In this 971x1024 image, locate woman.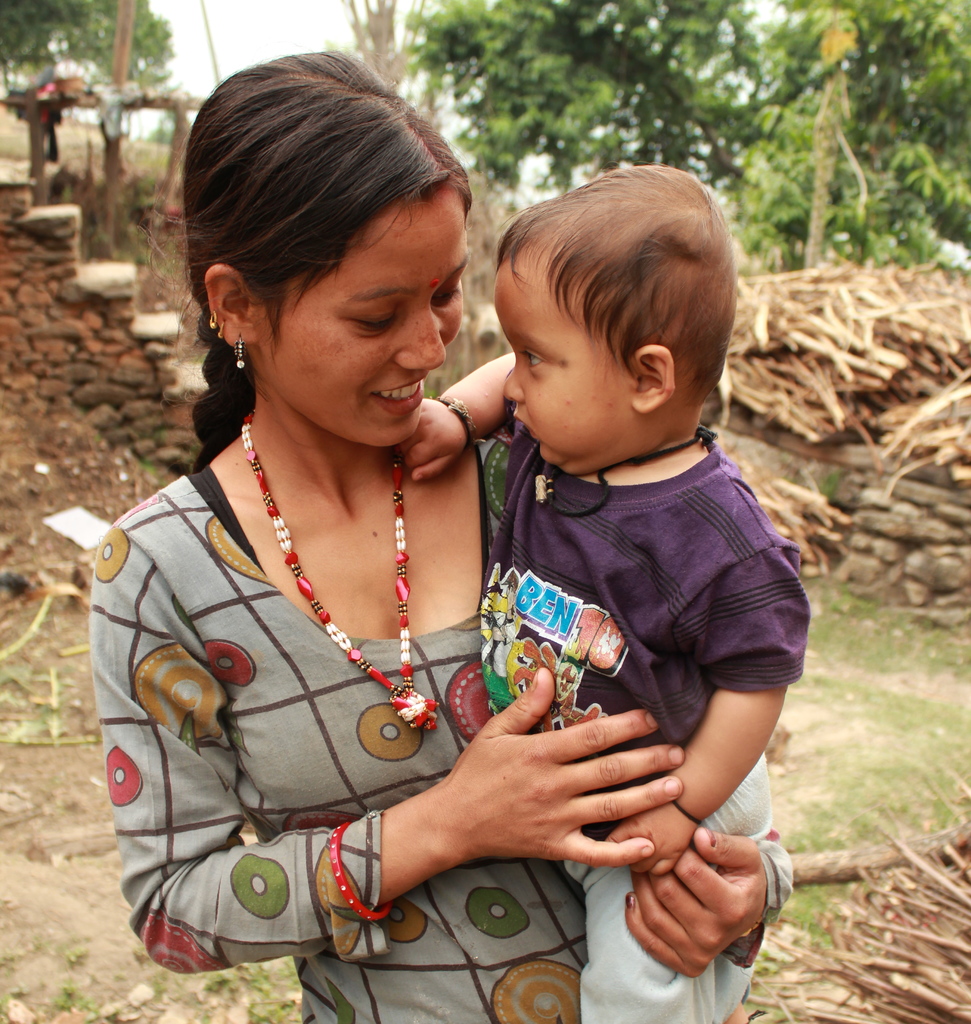
Bounding box: [88, 49, 796, 1023].
